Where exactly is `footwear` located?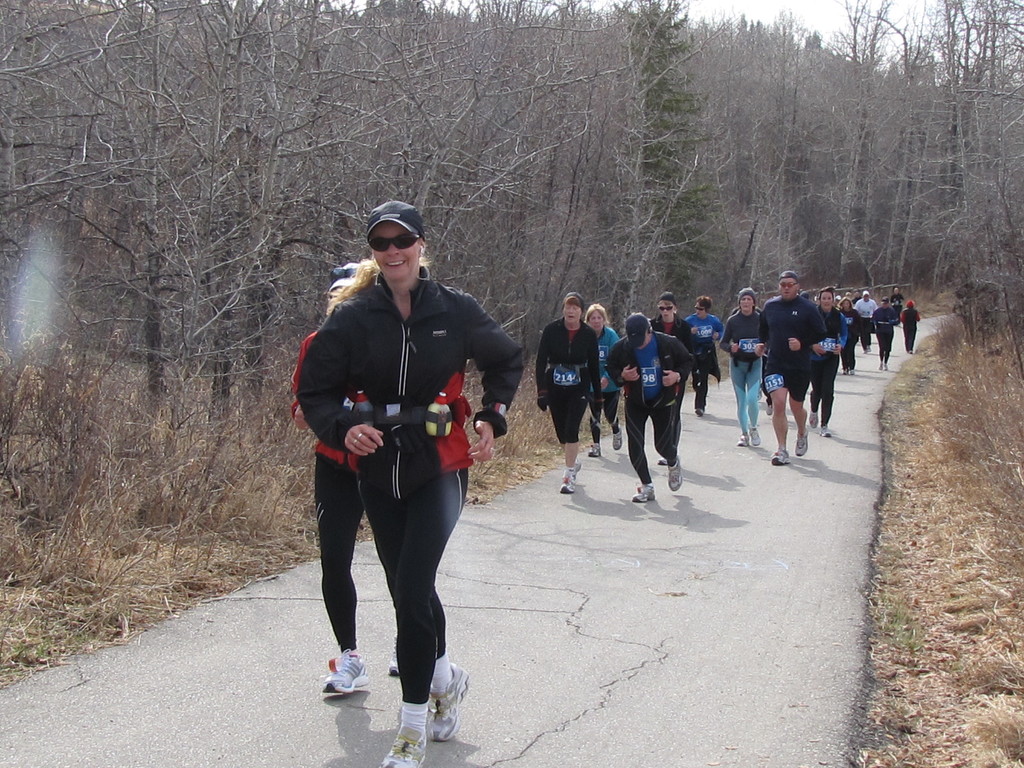
Its bounding box is {"x1": 661, "y1": 456, "x2": 691, "y2": 495}.
